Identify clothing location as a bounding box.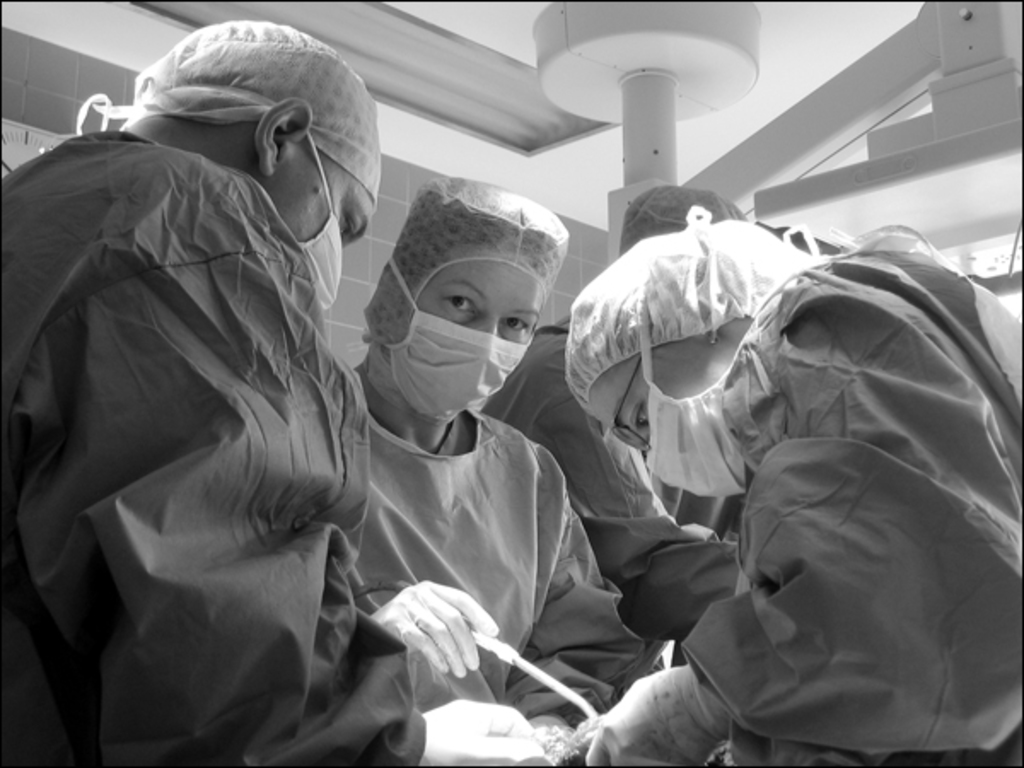
Rect(357, 172, 649, 725).
